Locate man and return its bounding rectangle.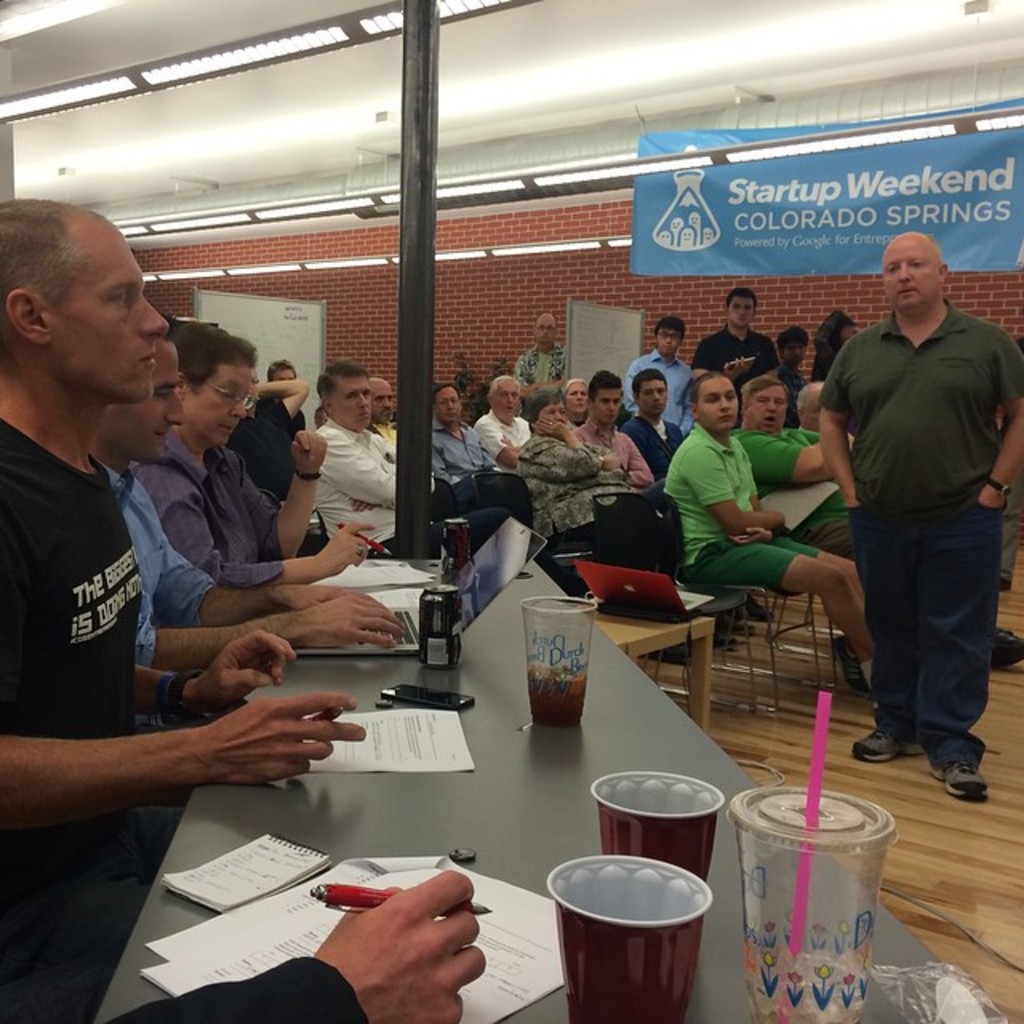
624/318/691/435.
